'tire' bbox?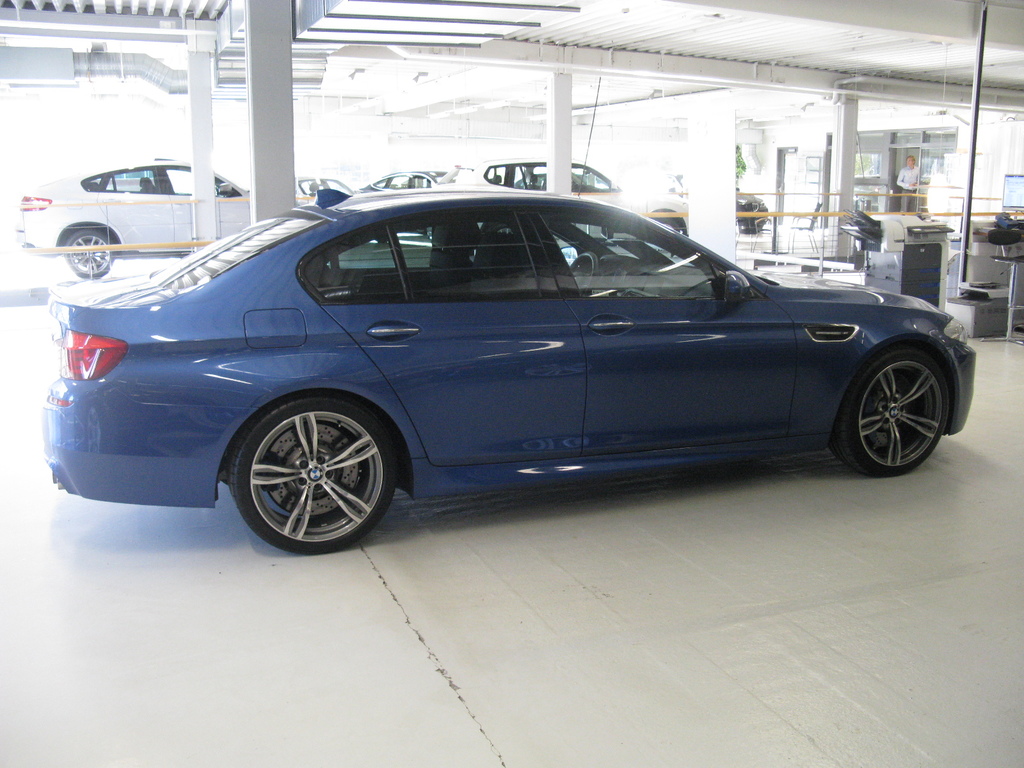
region(223, 385, 396, 556)
